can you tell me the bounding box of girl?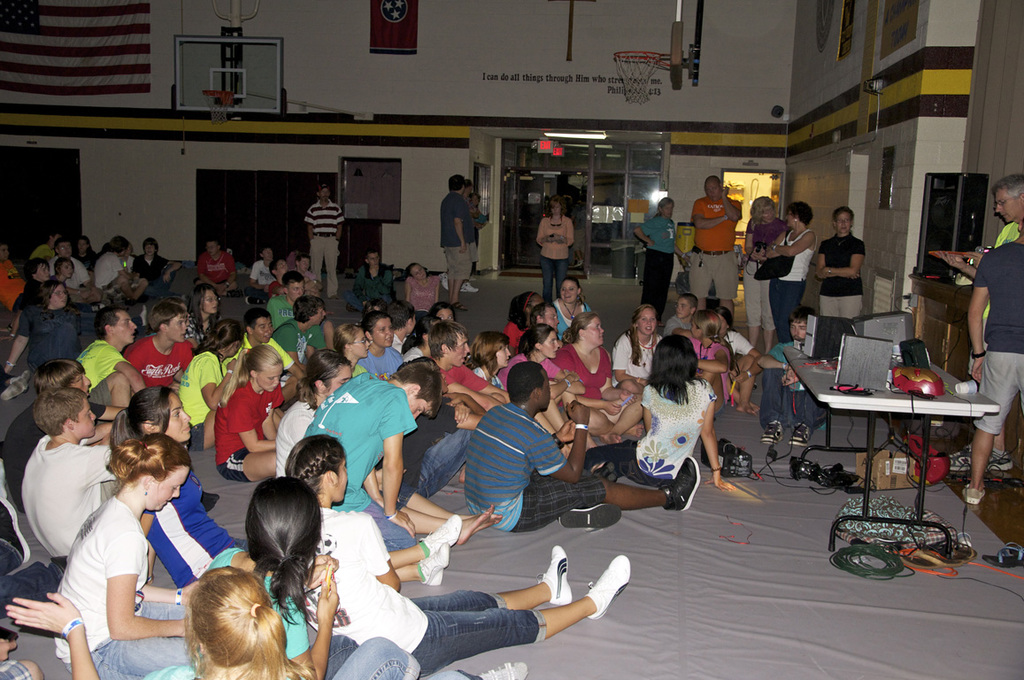
97 235 143 298.
